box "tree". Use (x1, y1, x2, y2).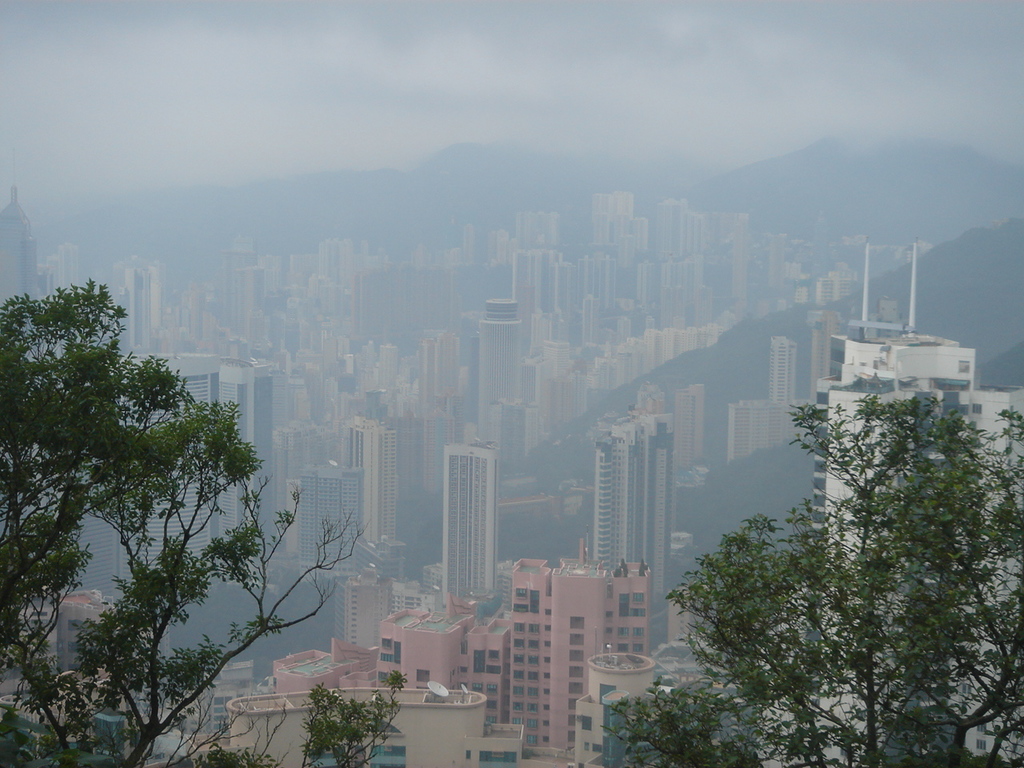
(0, 276, 409, 767).
